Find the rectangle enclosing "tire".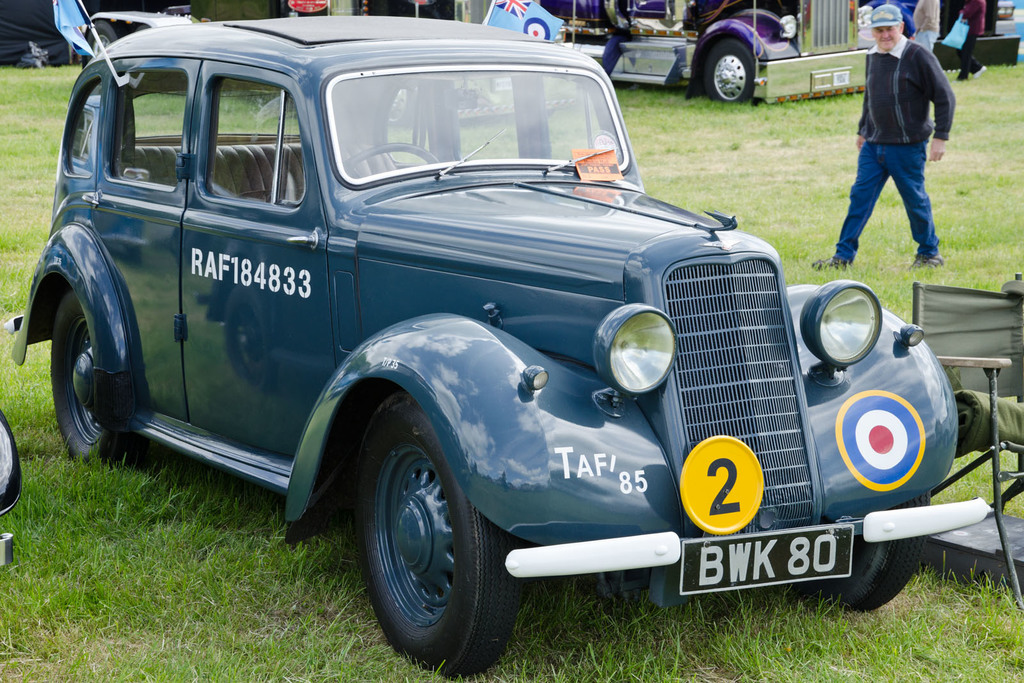
<box>790,485,933,611</box>.
